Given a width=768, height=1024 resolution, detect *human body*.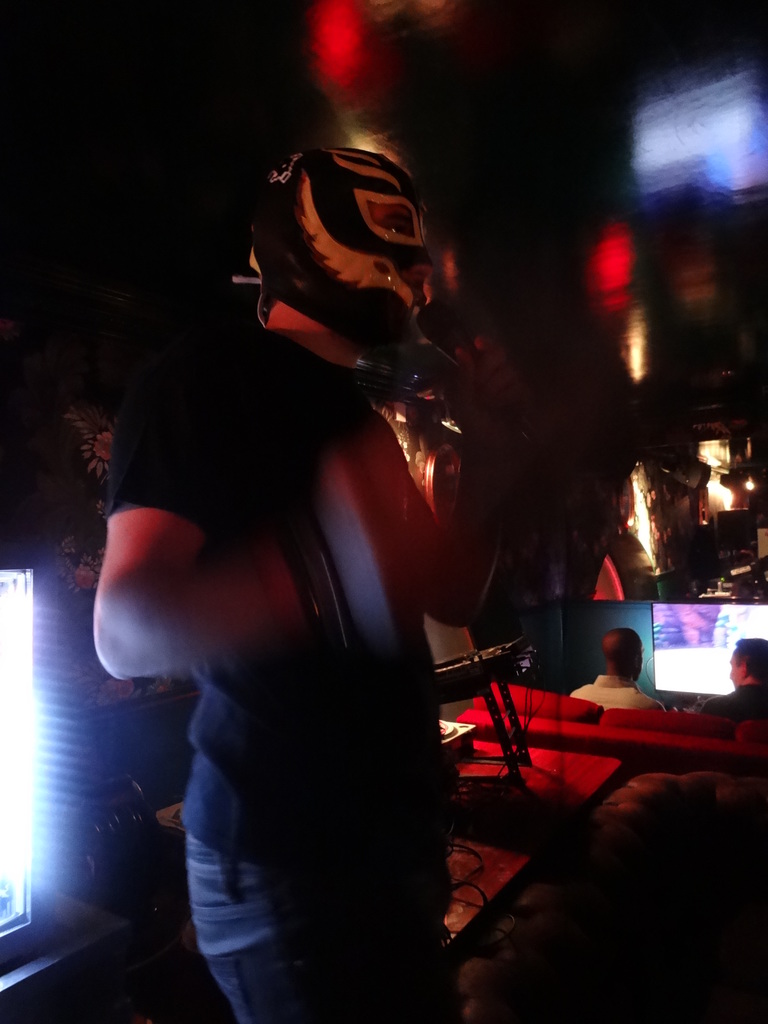
{"x1": 562, "y1": 626, "x2": 658, "y2": 713}.
